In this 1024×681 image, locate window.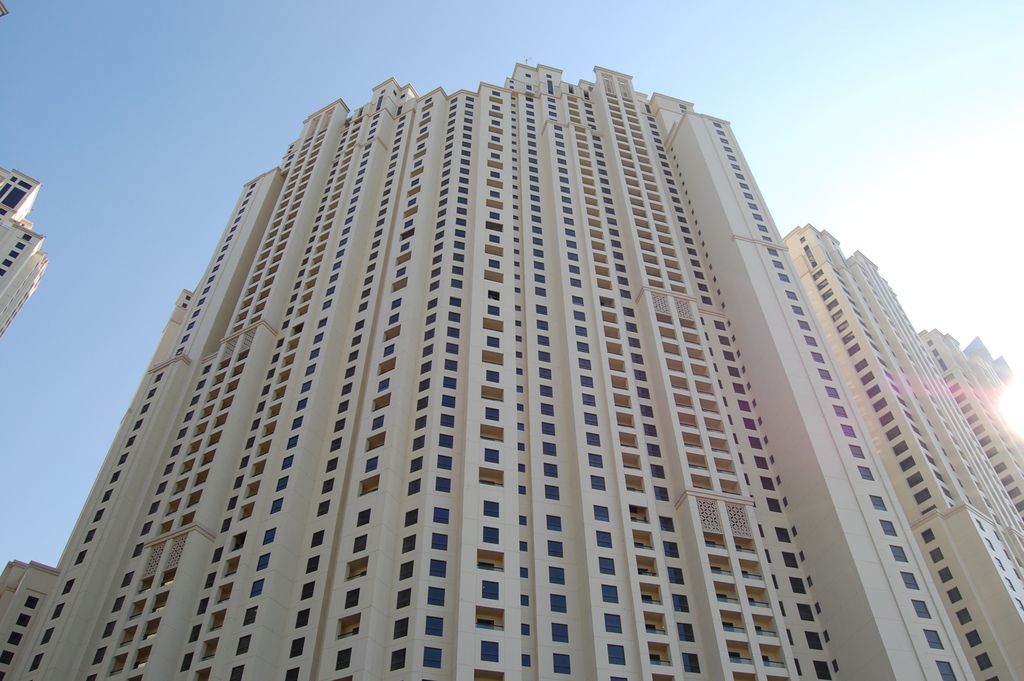
Bounding box: 662/175/678/188.
